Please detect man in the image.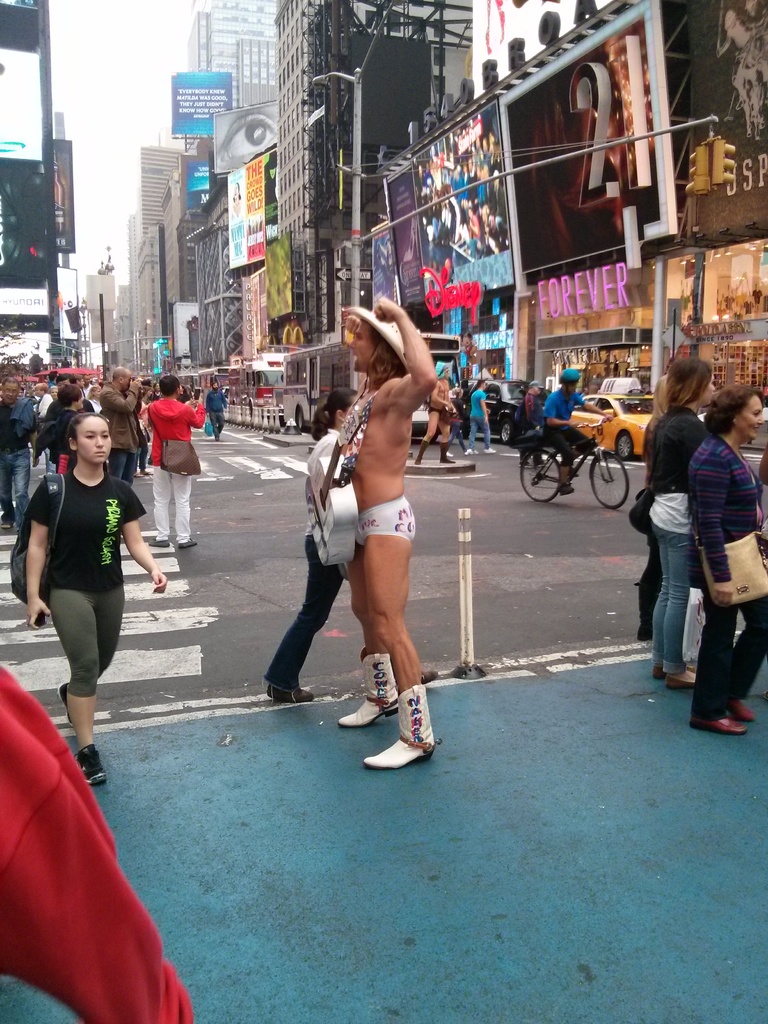
l=45, t=371, r=93, b=418.
